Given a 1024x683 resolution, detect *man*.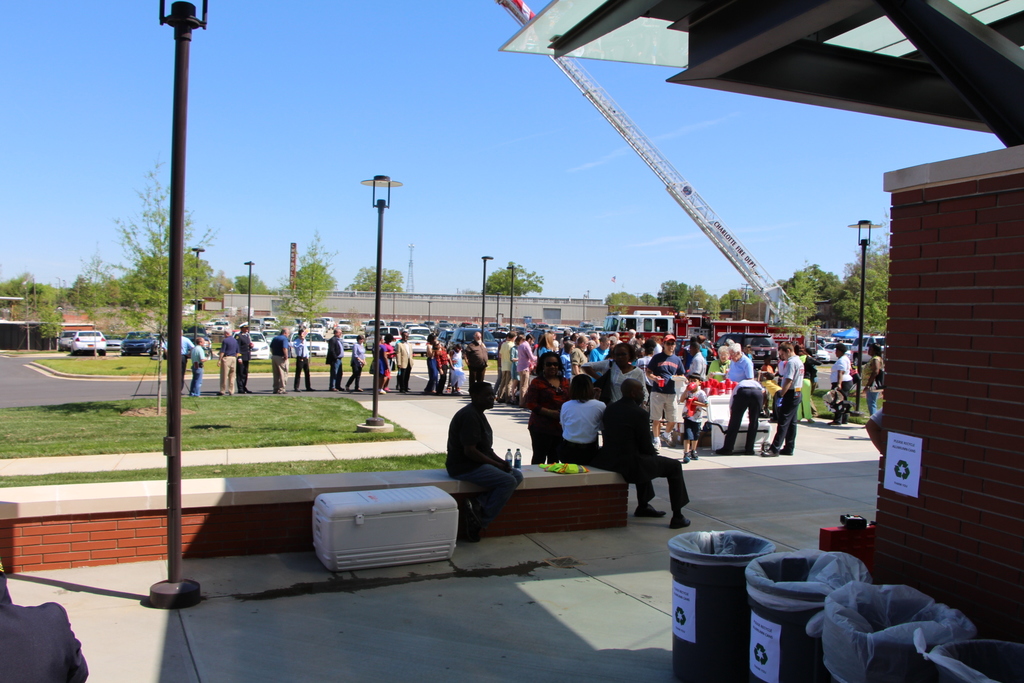
{"left": 588, "top": 334, "right": 609, "bottom": 383}.
